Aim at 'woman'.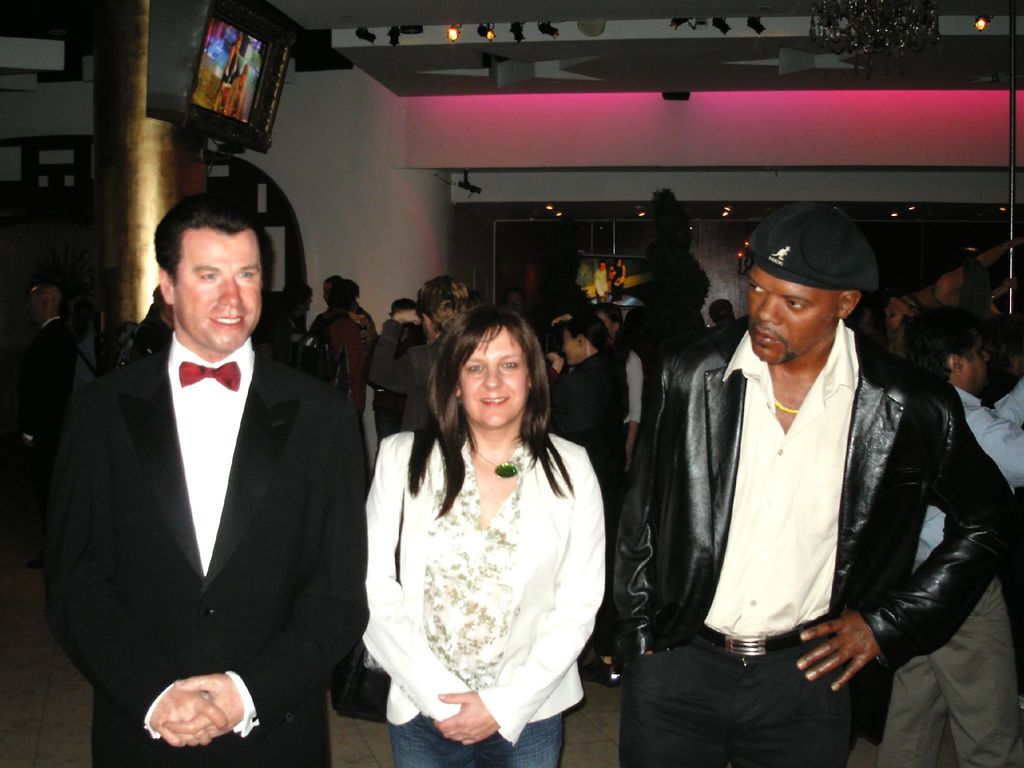
Aimed at l=355, t=311, r=609, b=758.
